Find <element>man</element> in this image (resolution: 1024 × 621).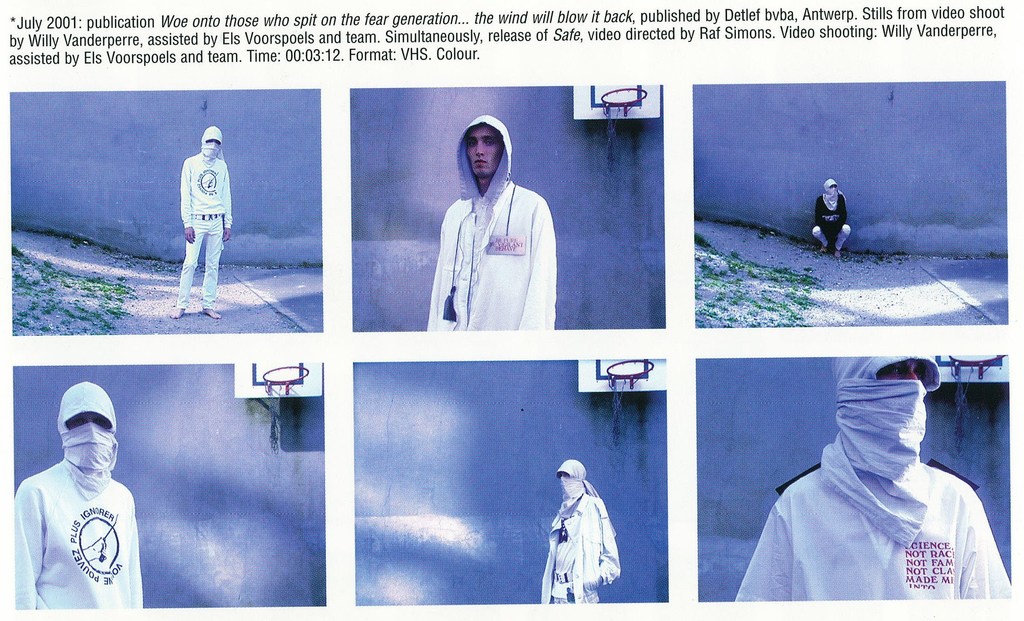
[539, 453, 619, 602].
